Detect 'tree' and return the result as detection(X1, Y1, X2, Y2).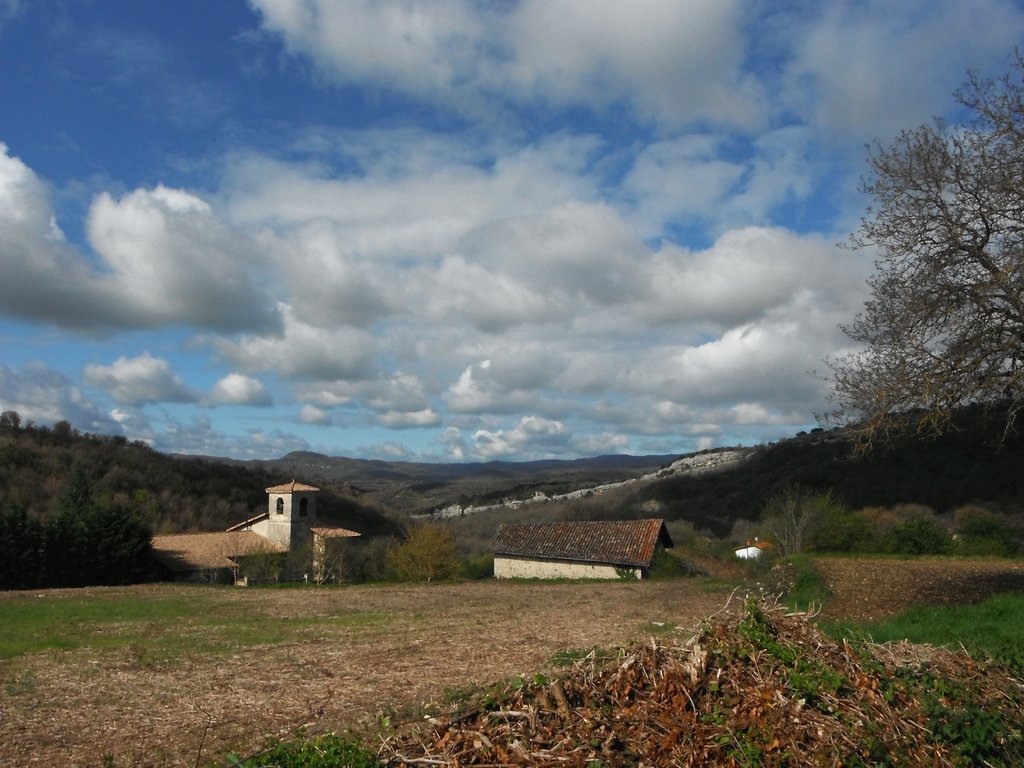
detection(95, 430, 166, 564).
